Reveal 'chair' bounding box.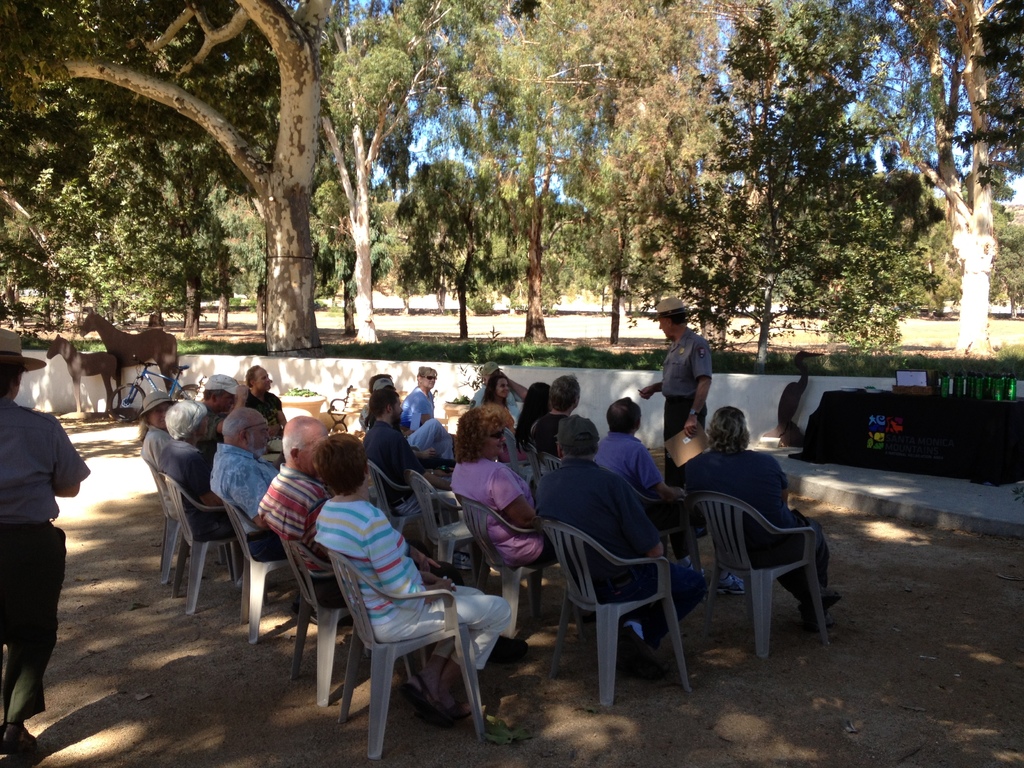
Revealed: BBox(691, 492, 833, 654).
